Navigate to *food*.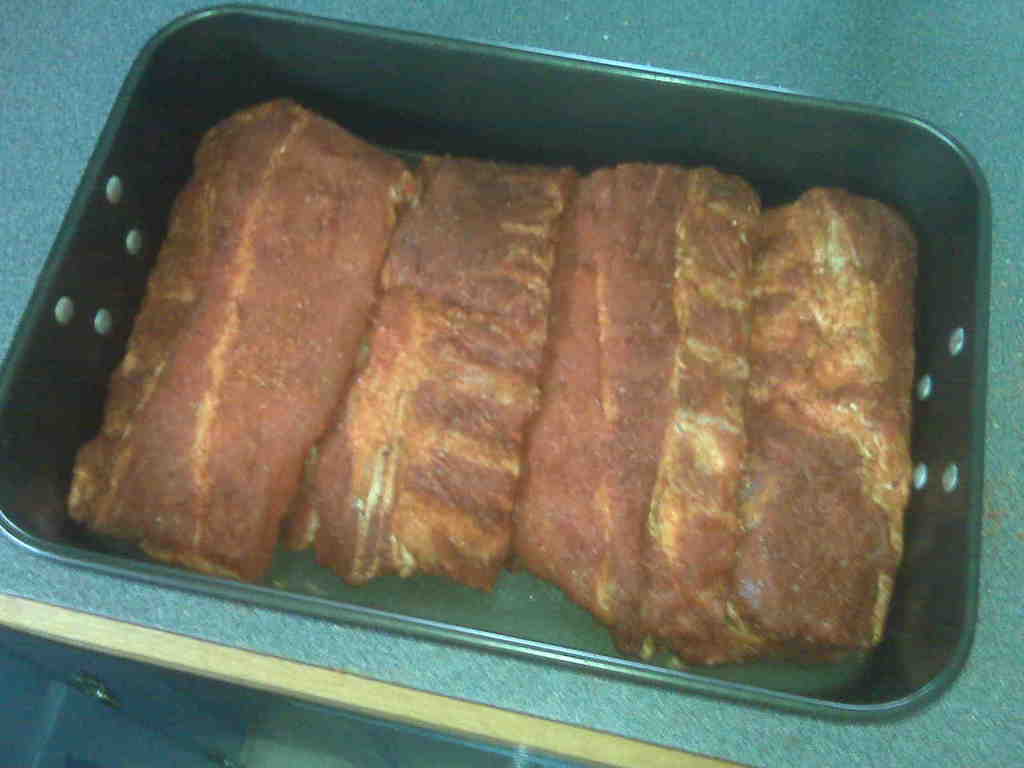
Navigation target: box(63, 367, 123, 537).
